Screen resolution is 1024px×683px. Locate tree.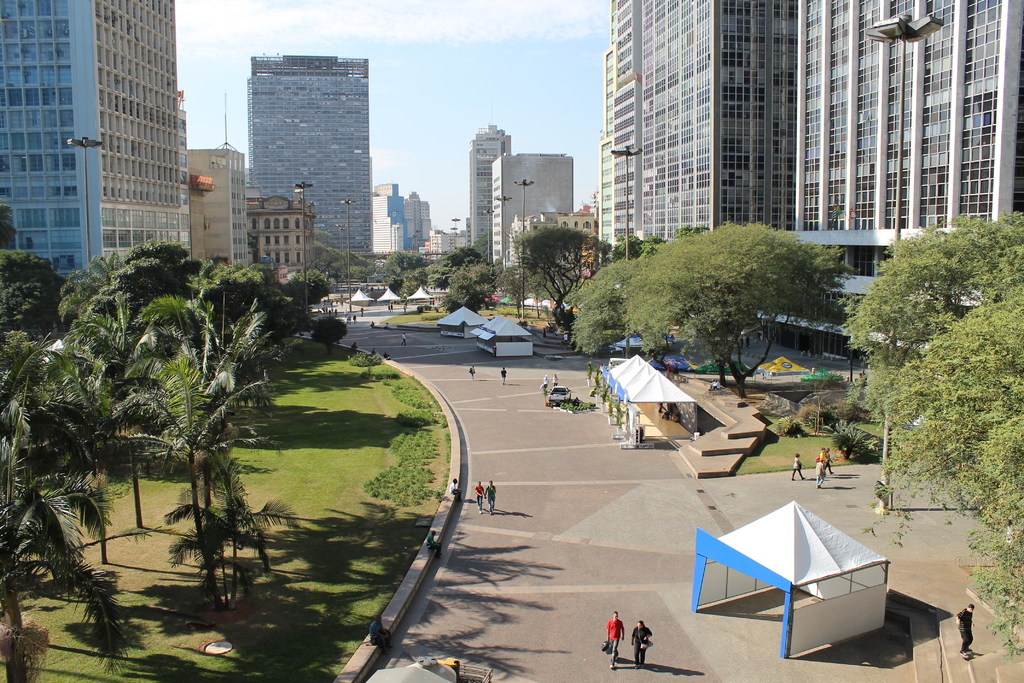
[621,220,841,400].
